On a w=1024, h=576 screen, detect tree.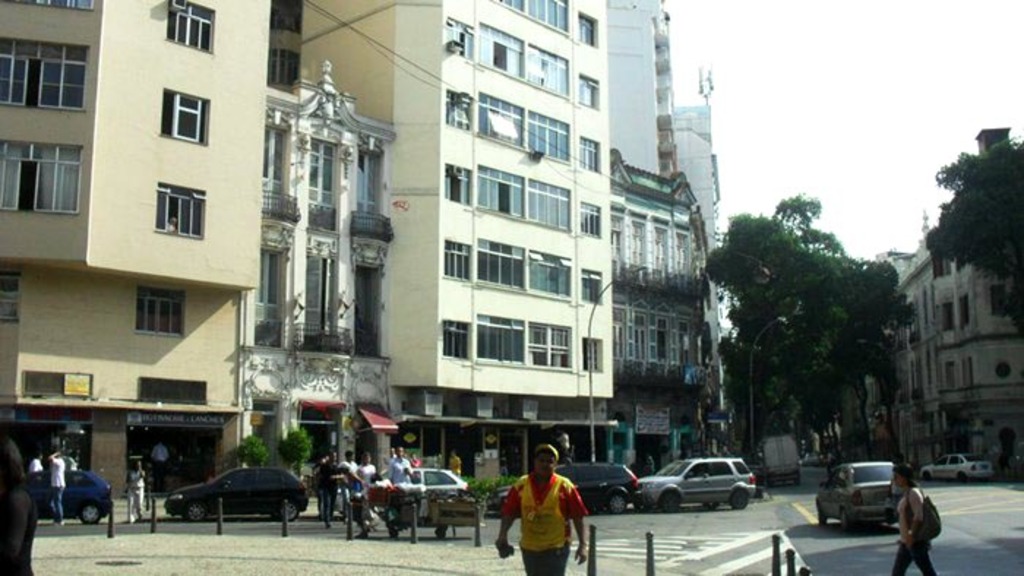
bbox(279, 425, 313, 477).
